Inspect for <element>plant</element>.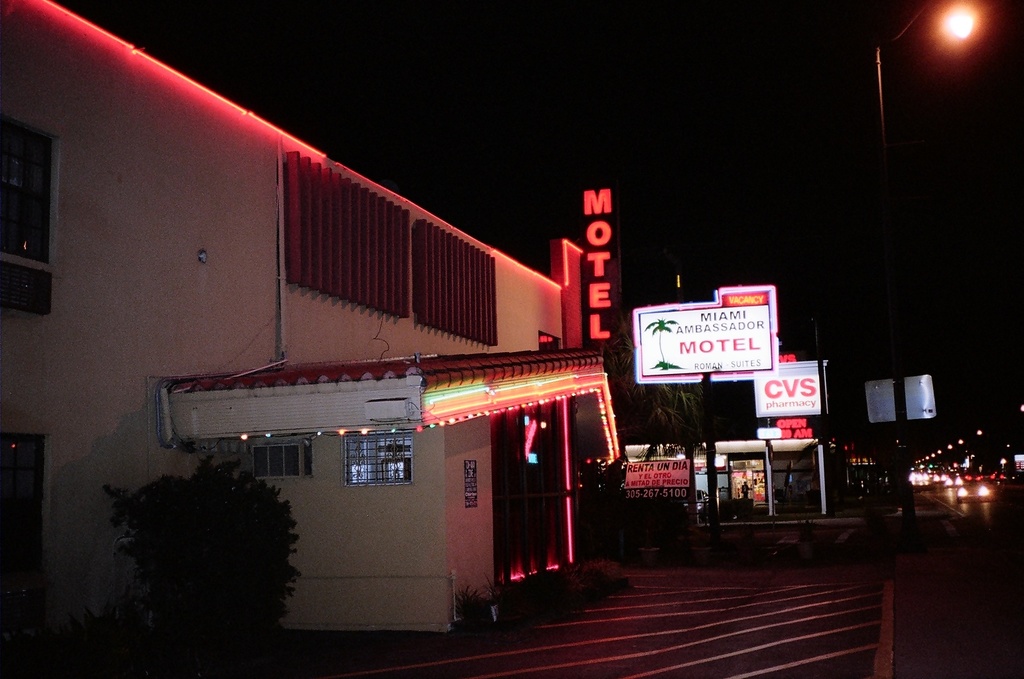
Inspection: <bbox>703, 497, 730, 563</bbox>.
